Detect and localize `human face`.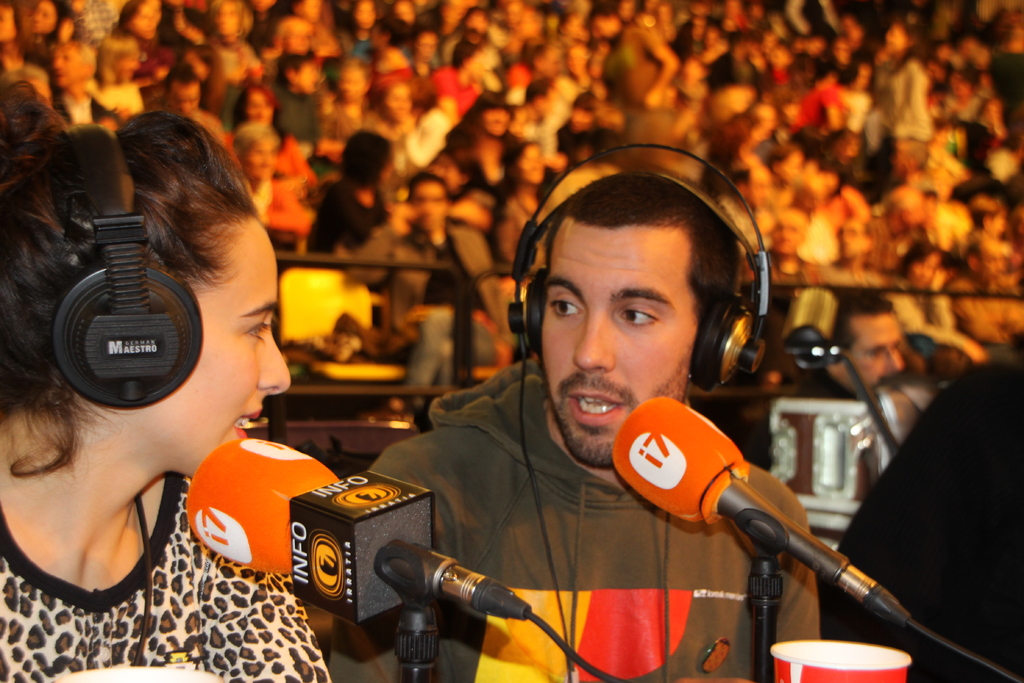
Localized at {"left": 536, "top": 227, "right": 687, "bottom": 466}.
